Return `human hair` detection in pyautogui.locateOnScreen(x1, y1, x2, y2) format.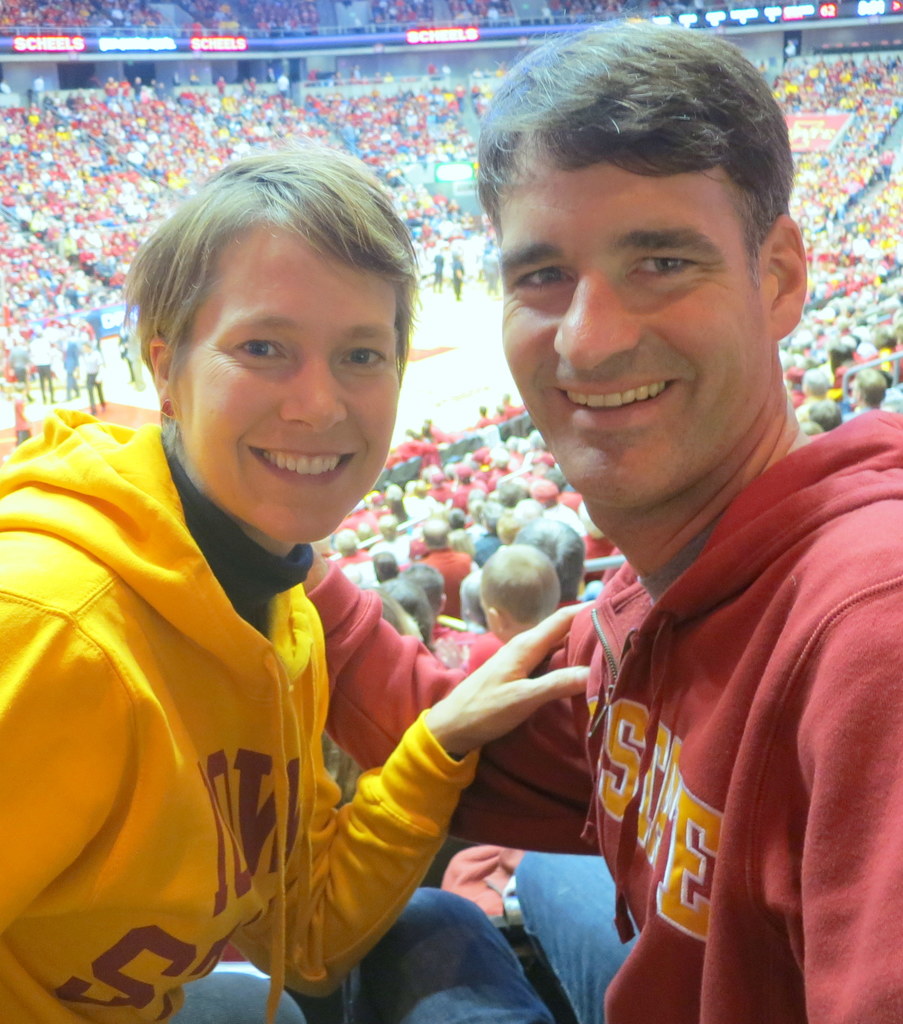
pyautogui.locateOnScreen(855, 371, 888, 406).
